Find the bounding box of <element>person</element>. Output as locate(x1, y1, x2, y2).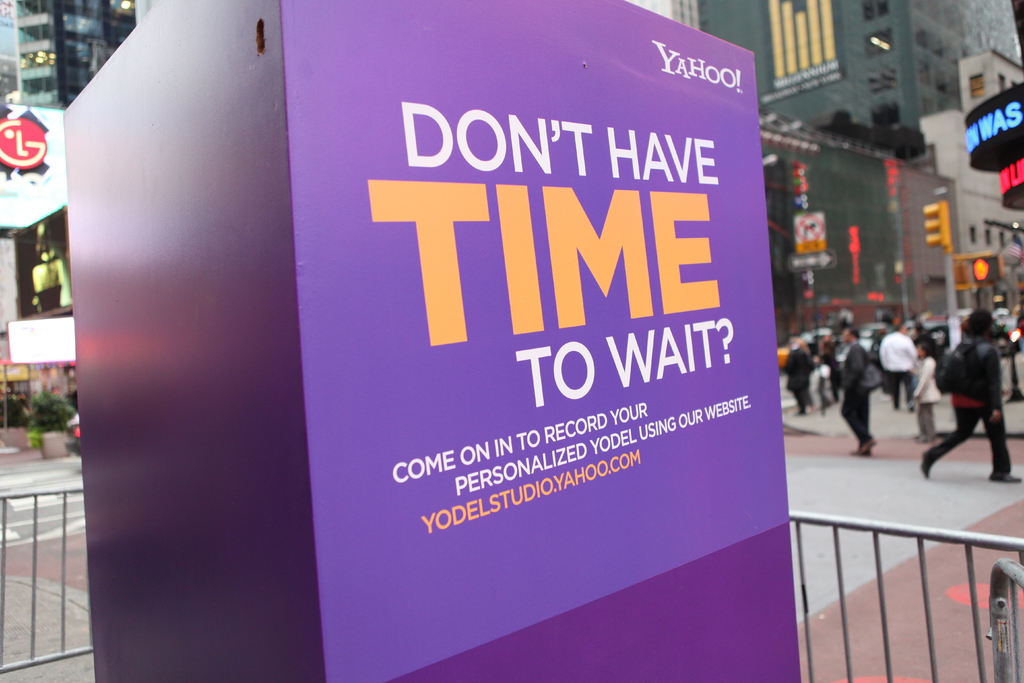
locate(885, 315, 916, 403).
